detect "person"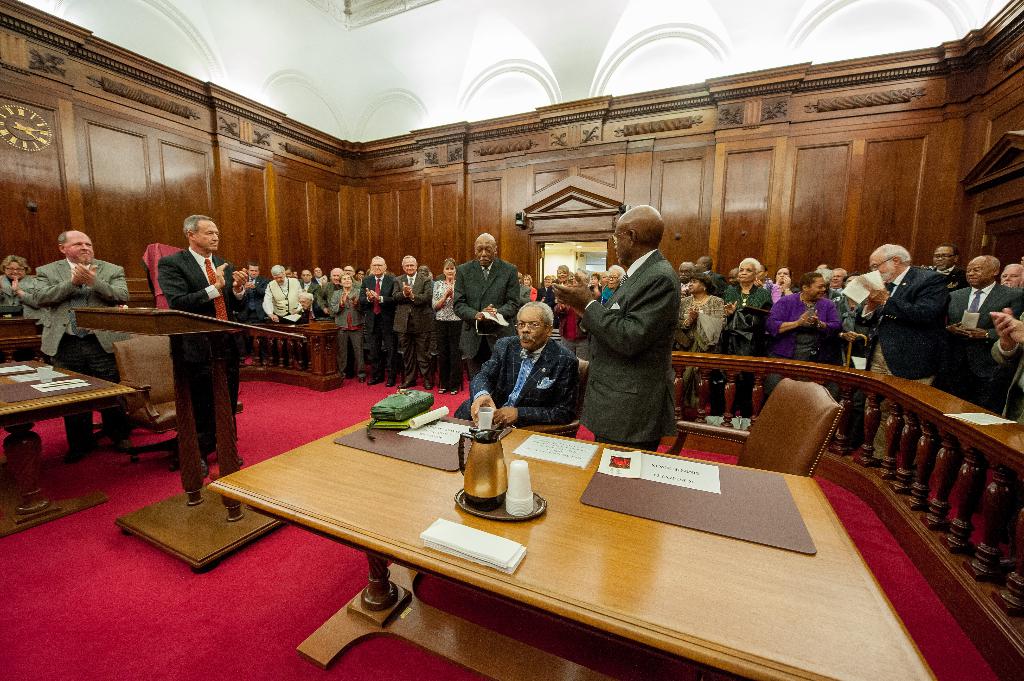
{"x1": 452, "y1": 303, "x2": 582, "y2": 428}
